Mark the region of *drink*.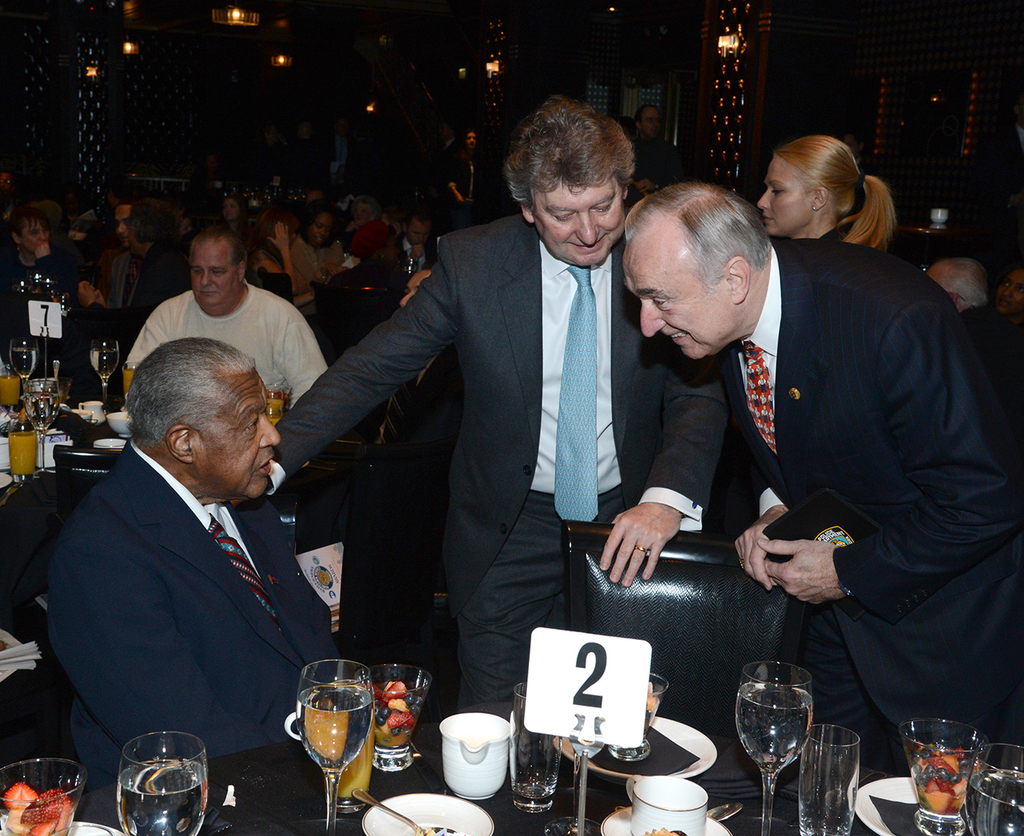
Region: (x1=268, y1=401, x2=282, y2=409).
